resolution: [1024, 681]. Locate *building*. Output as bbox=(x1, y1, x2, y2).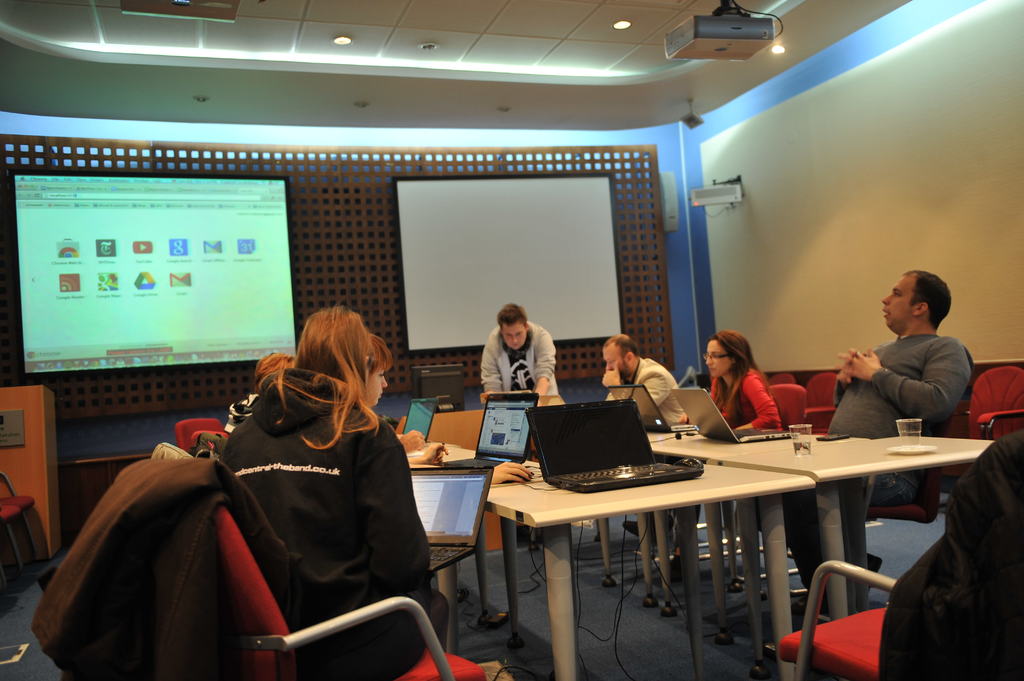
bbox=(0, 0, 1023, 680).
